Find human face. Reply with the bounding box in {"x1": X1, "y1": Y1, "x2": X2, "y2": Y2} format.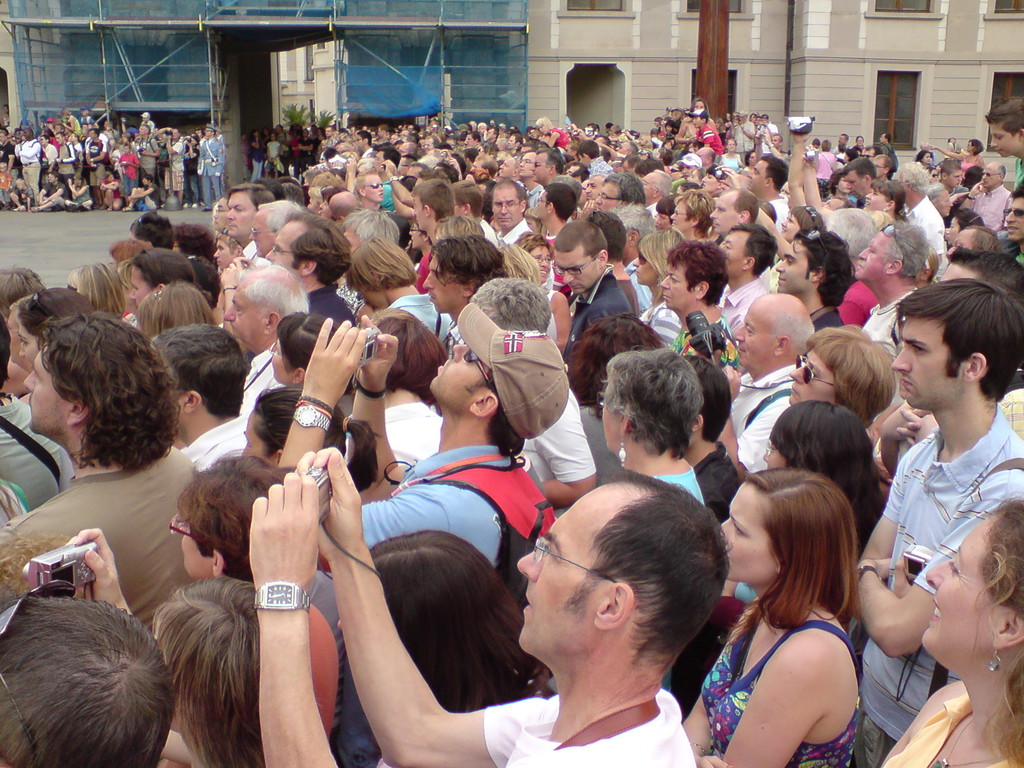
{"x1": 982, "y1": 121, "x2": 1018, "y2": 157}.
